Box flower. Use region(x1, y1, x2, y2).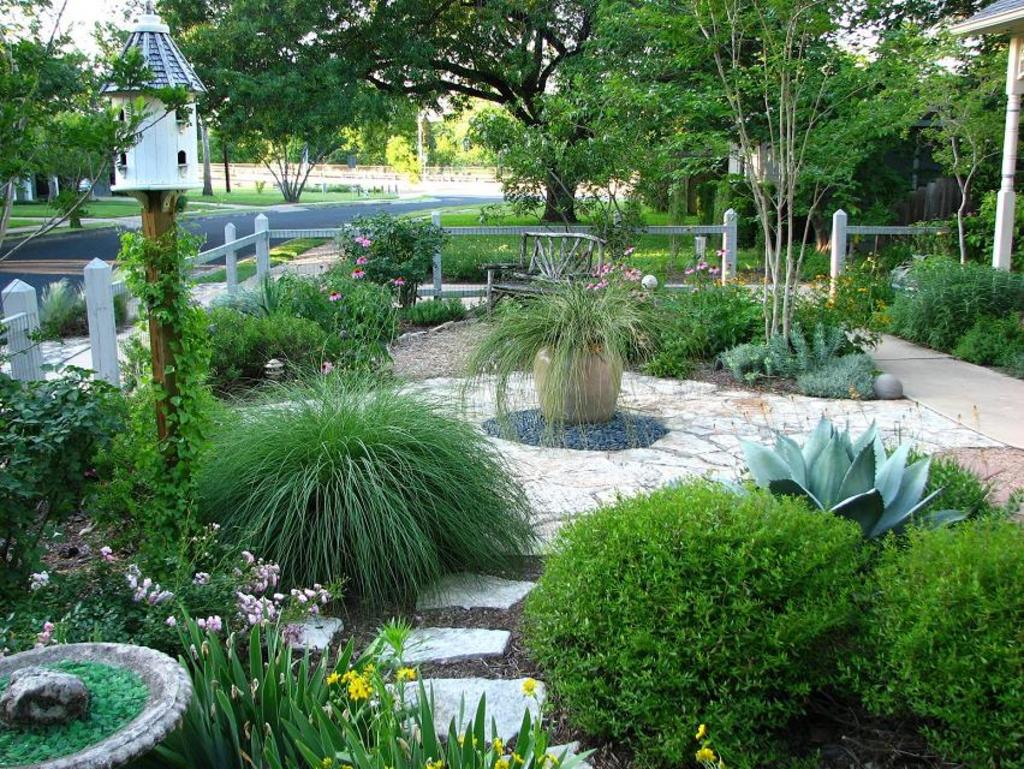
region(691, 722, 710, 738).
